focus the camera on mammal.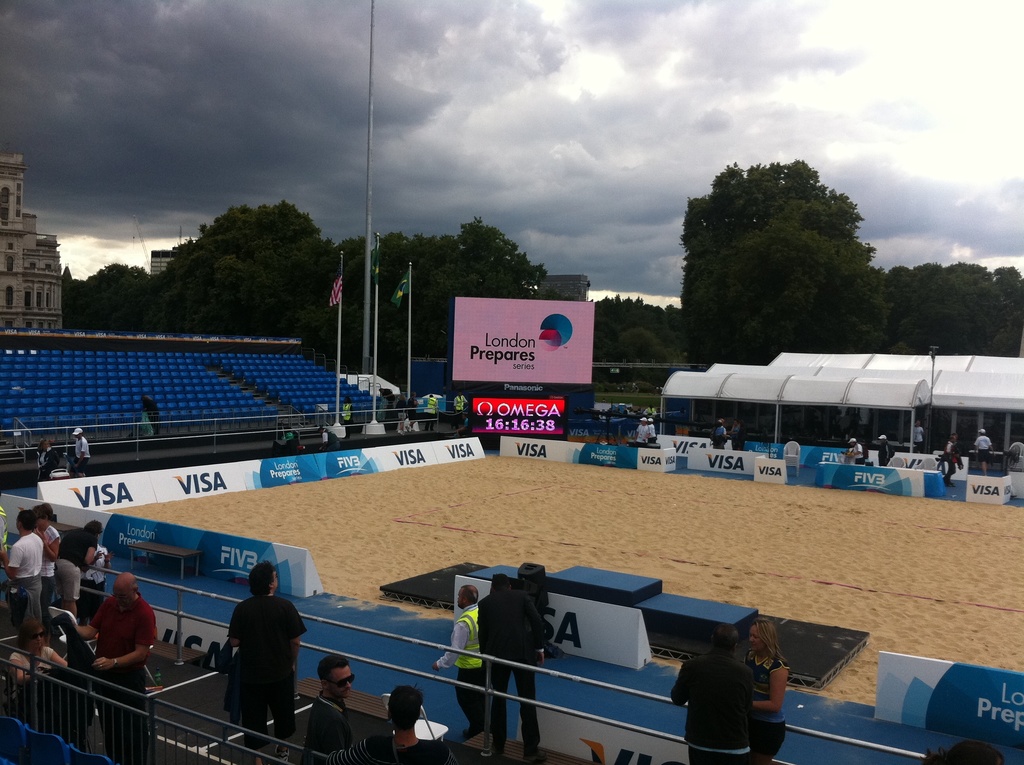
Focus region: detection(328, 681, 461, 764).
